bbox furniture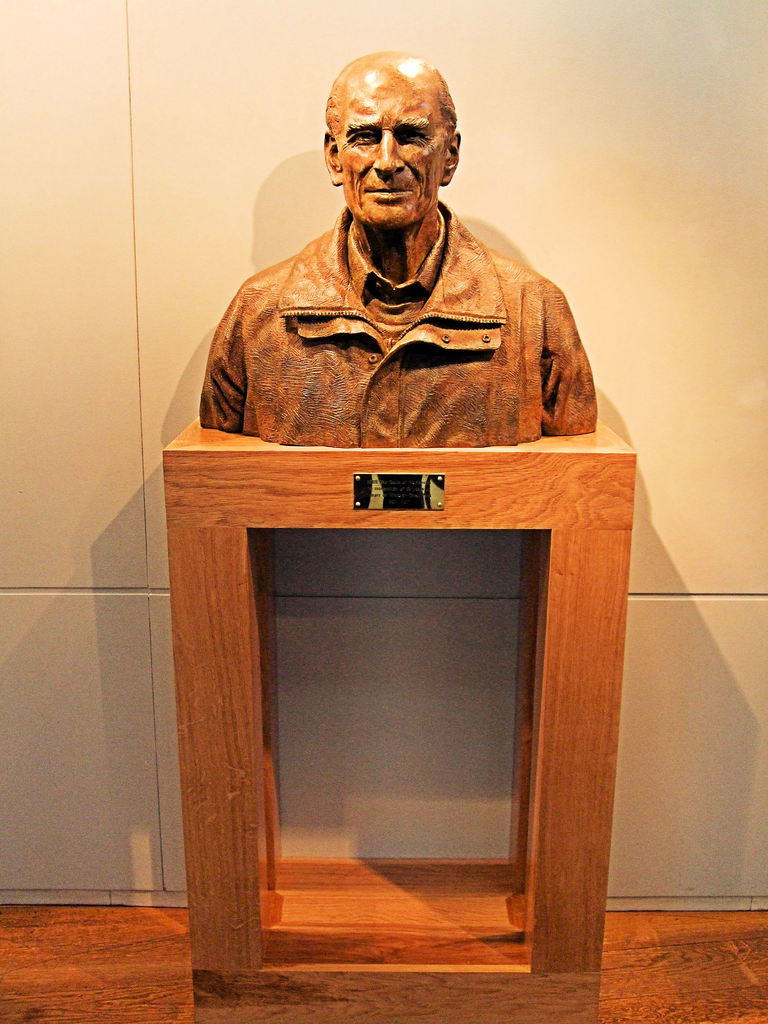
[161, 410, 639, 1023]
